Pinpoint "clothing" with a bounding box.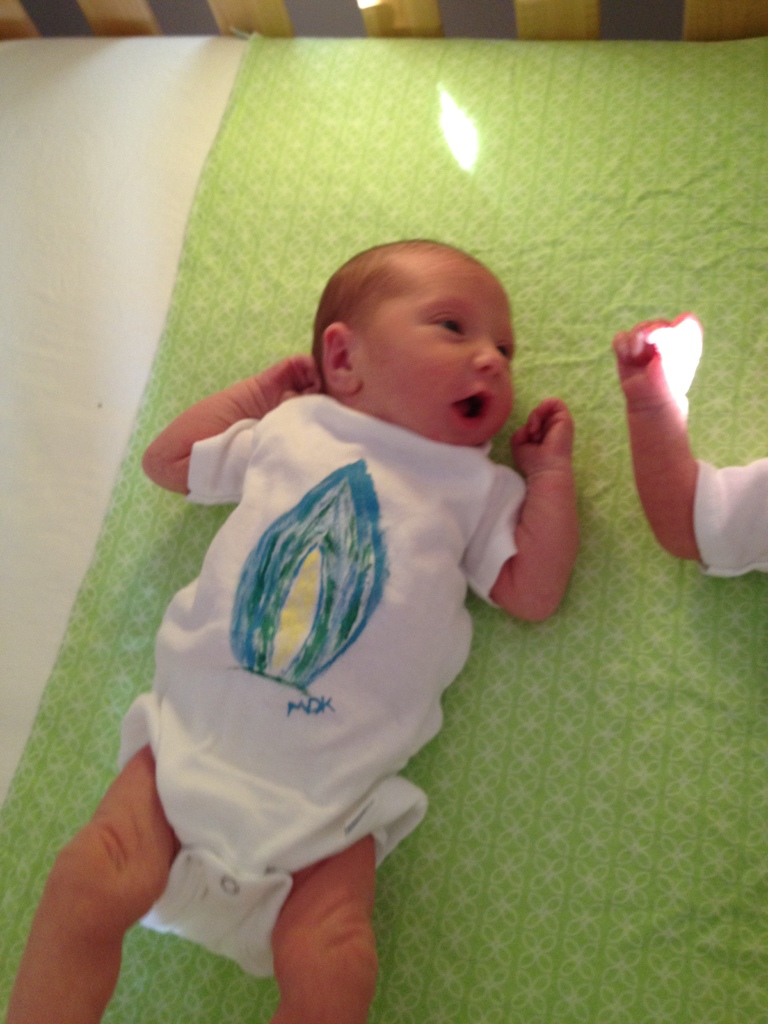
bbox=[122, 326, 588, 924].
